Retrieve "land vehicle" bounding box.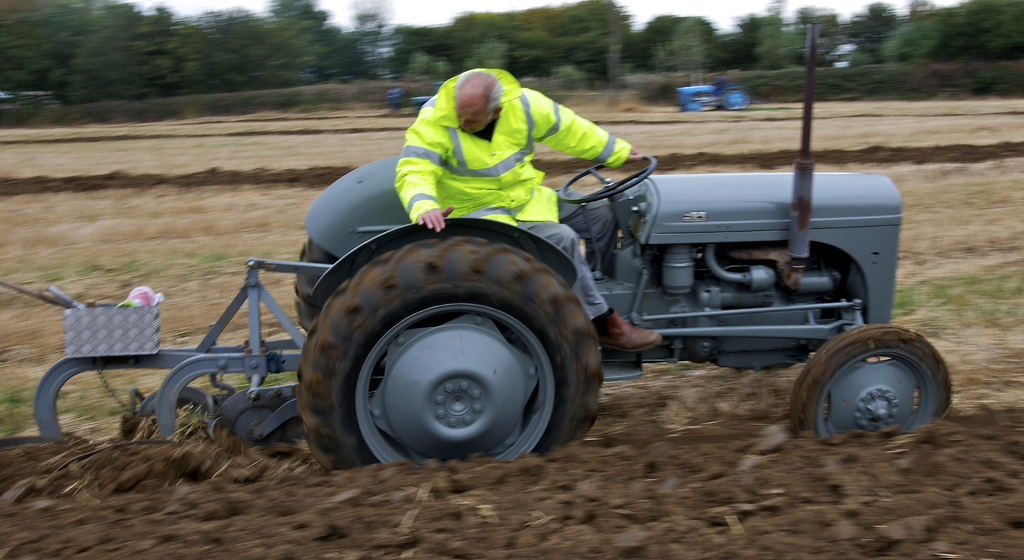
Bounding box: (x1=677, y1=79, x2=751, y2=112).
